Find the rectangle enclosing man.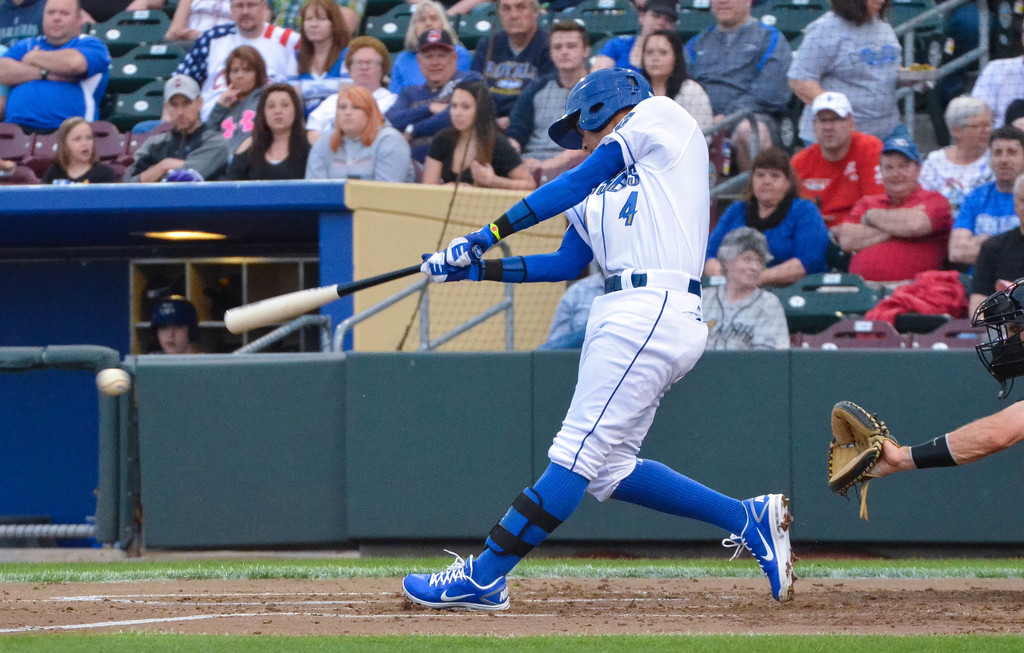
[left=506, top=22, right=605, bottom=168].
